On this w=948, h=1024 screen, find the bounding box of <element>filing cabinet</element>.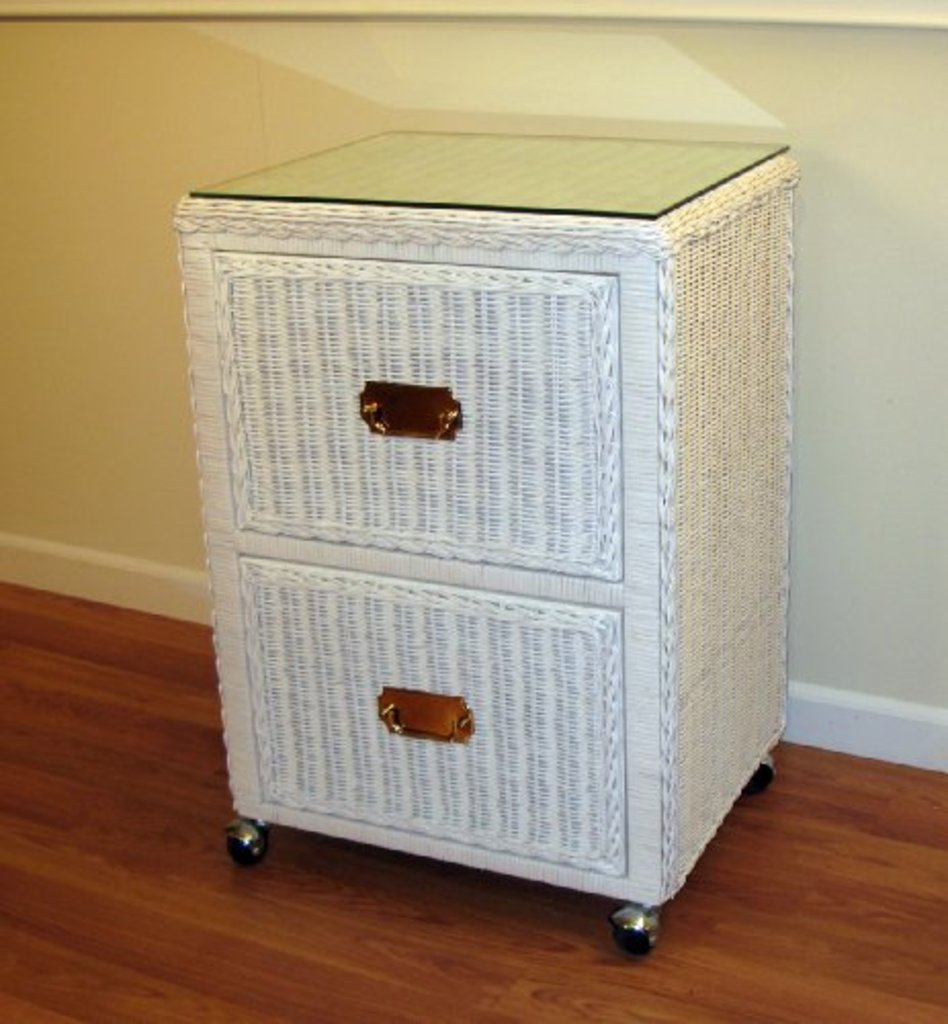
Bounding box: 176:129:794:954.
